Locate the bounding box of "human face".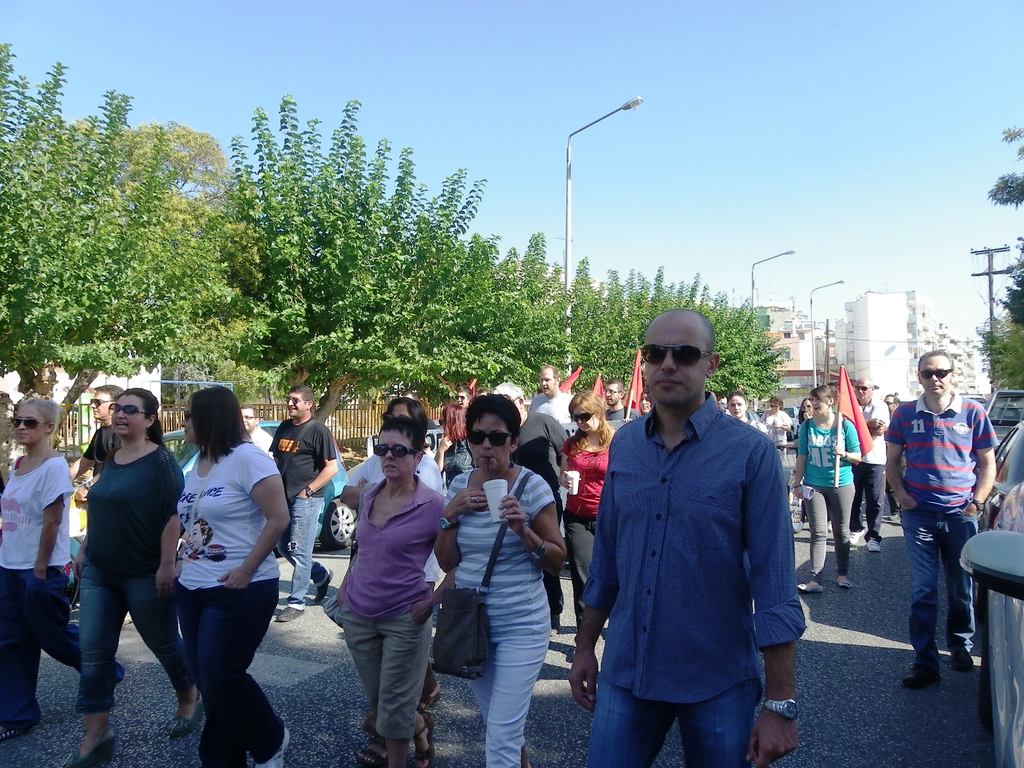
Bounding box: [x1=570, y1=404, x2=598, y2=433].
